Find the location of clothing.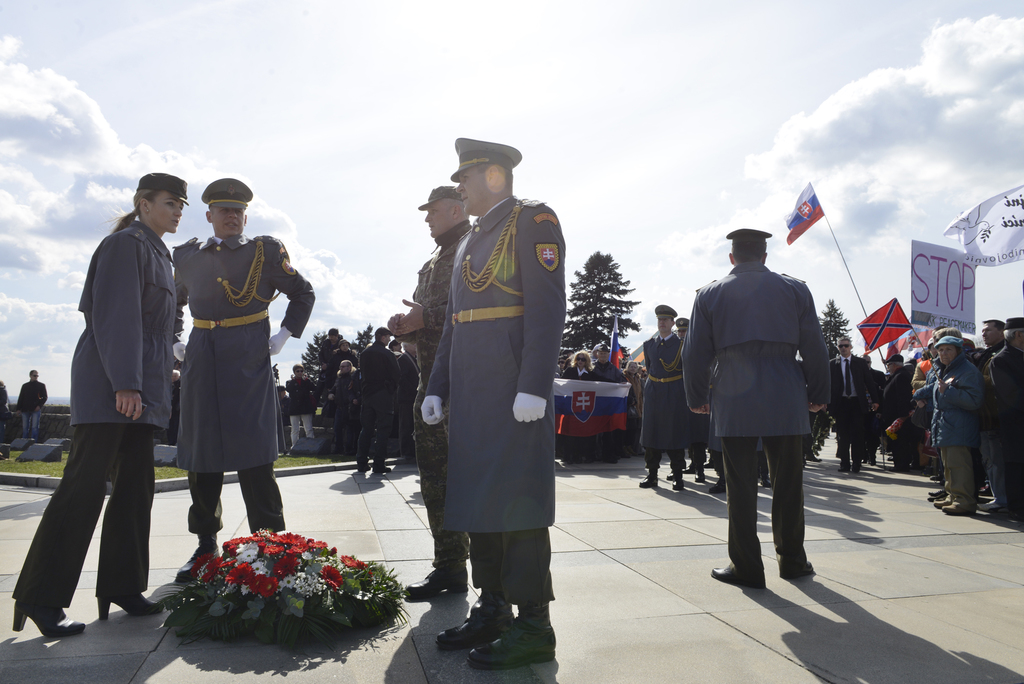
Location: <box>407,217,470,566</box>.
